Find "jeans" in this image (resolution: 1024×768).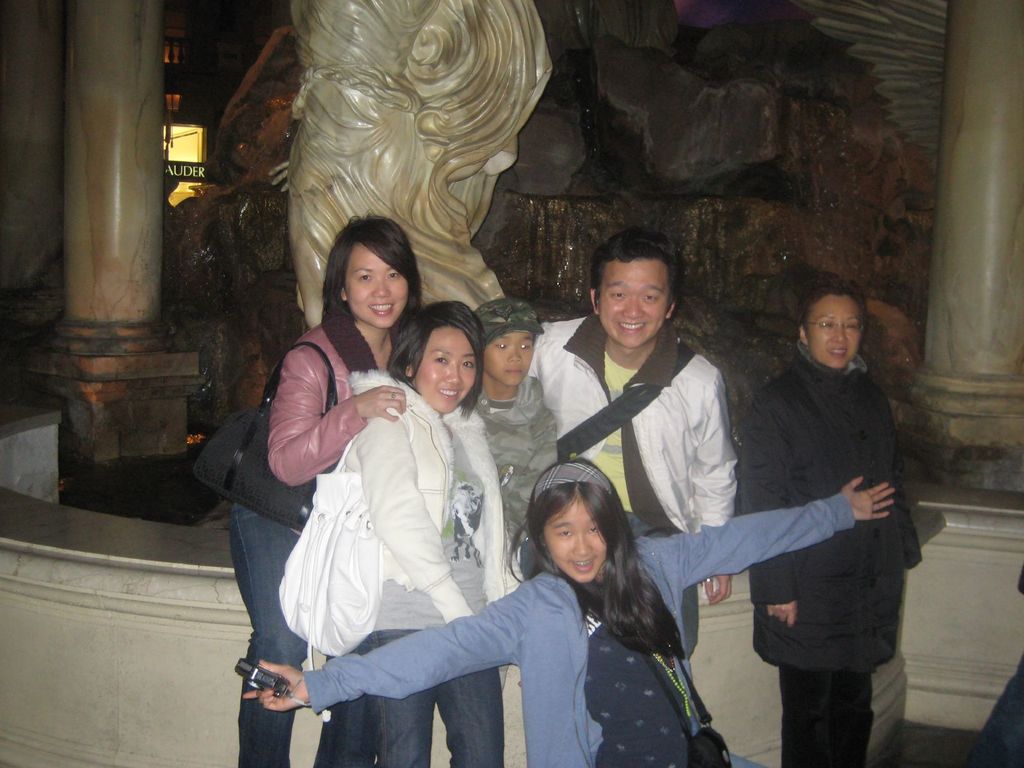
(x1=968, y1=661, x2=1023, y2=767).
